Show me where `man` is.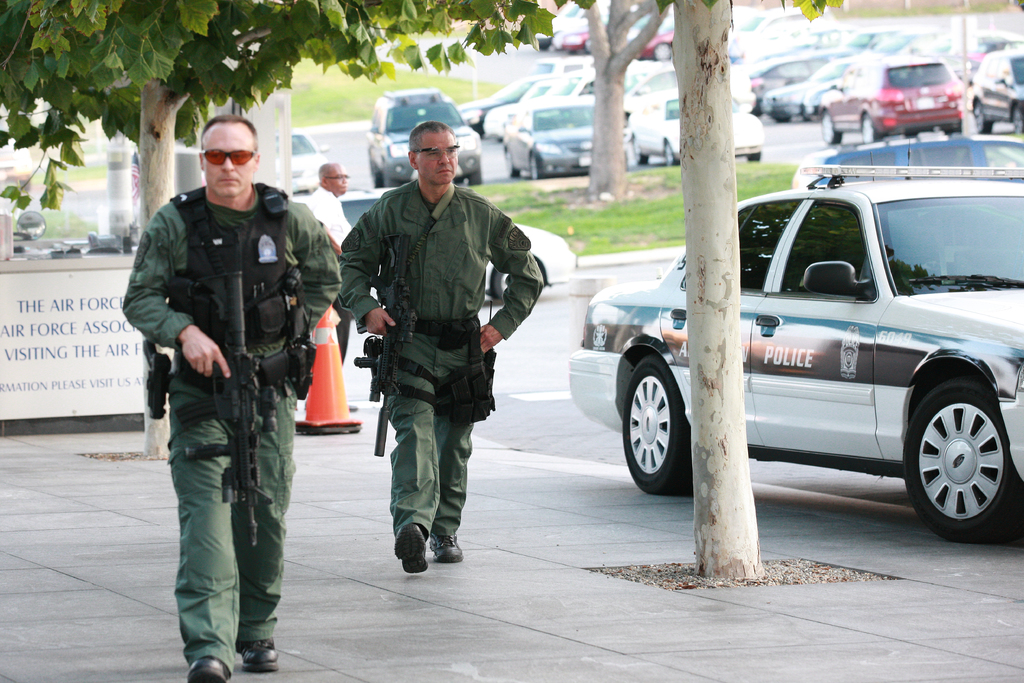
`man` is at [x1=307, y1=161, x2=358, y2=253].
